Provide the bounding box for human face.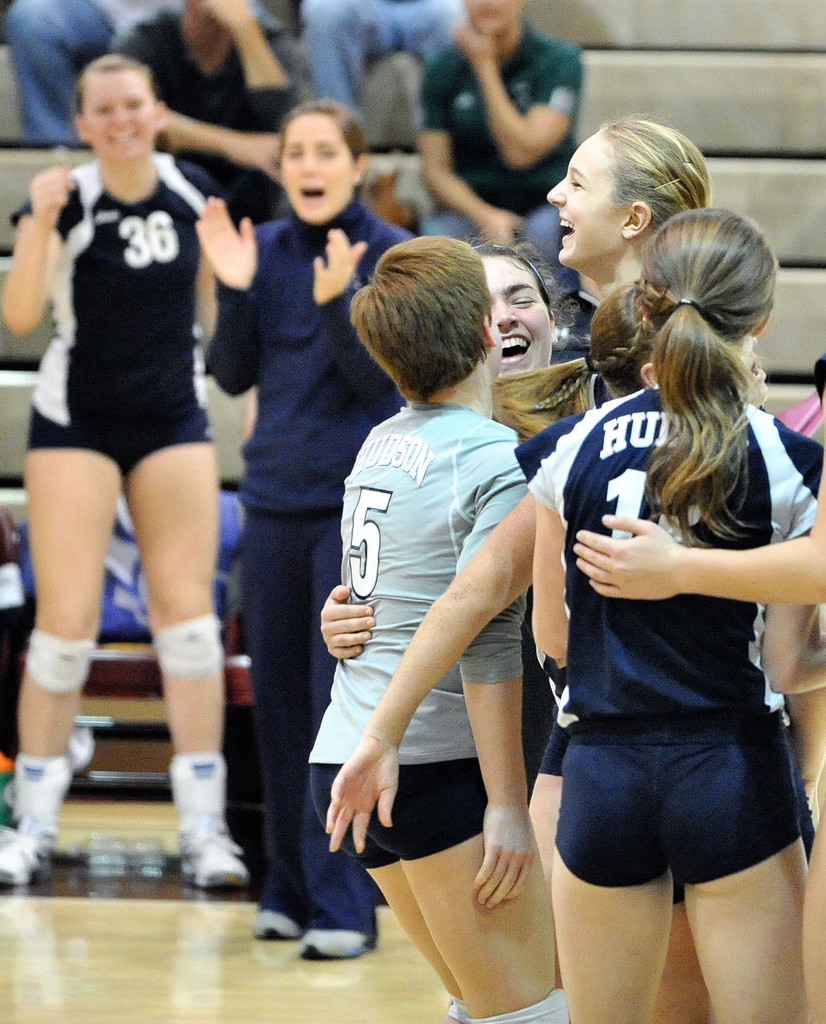
{"left": 80, "top": 68, "right": 157, "bottom": 156}.
